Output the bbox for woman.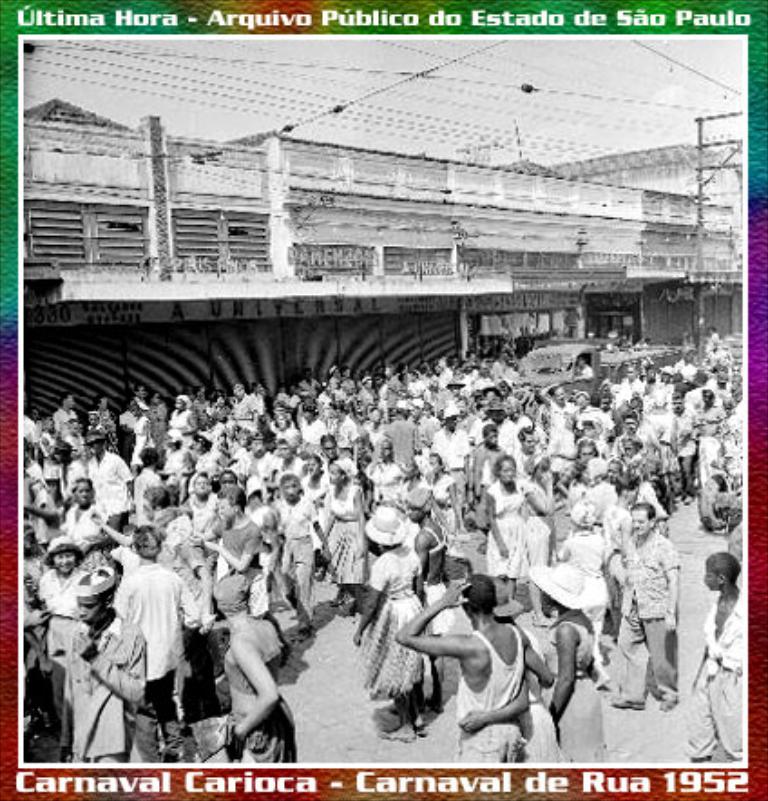
525, 560, 610, 756.
